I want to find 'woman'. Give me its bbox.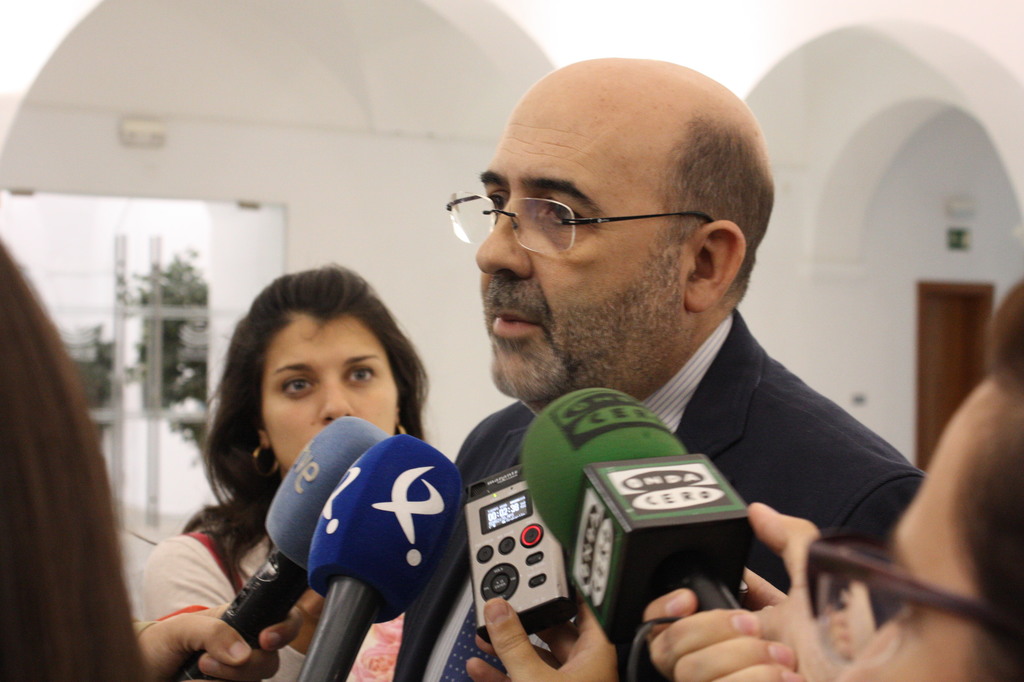
138 264 430 681.
